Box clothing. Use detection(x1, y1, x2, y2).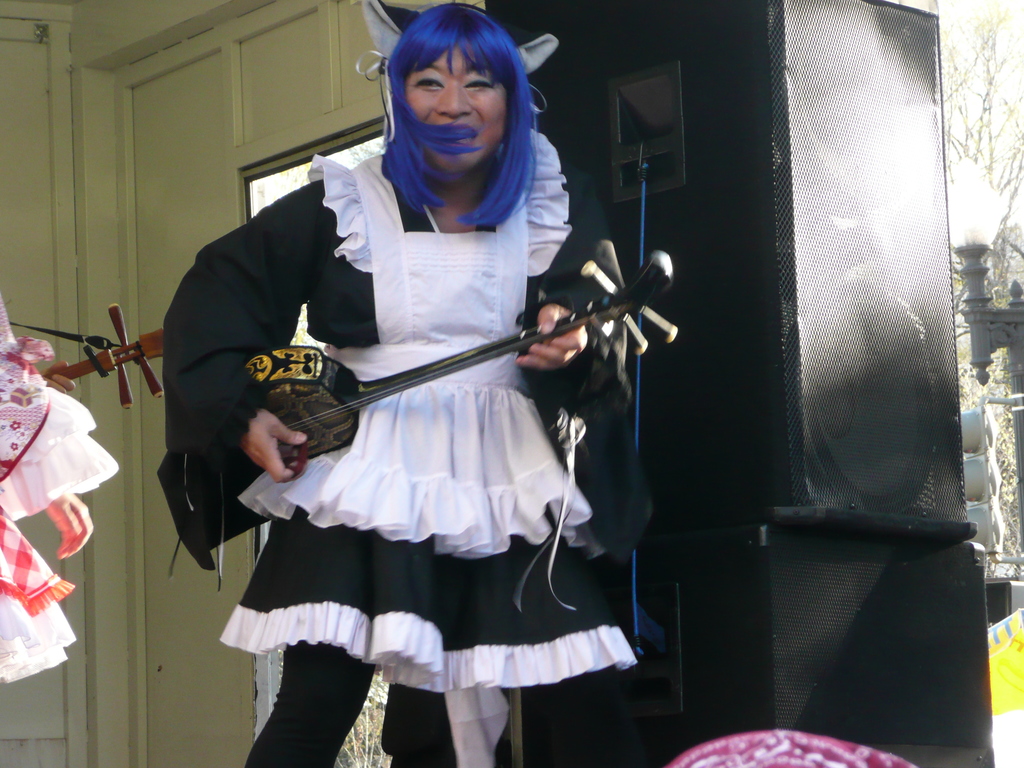
detection(154, 0, 664, 767).
